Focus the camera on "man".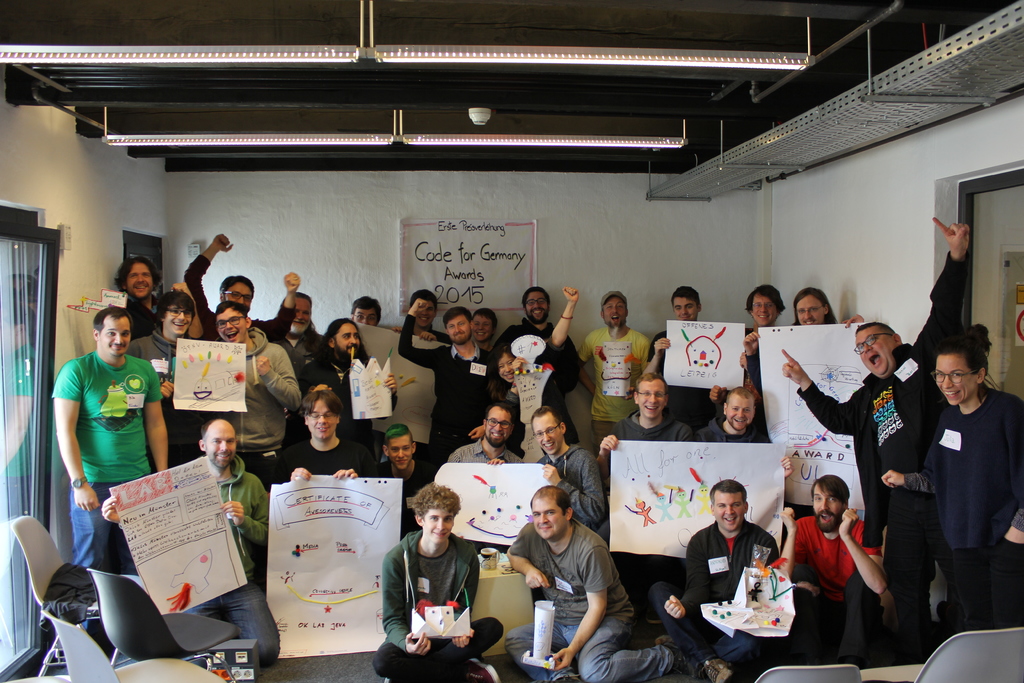
Focus region: {"x1": 346, "y1": 292, "x2": 385, "y2": 327}.
